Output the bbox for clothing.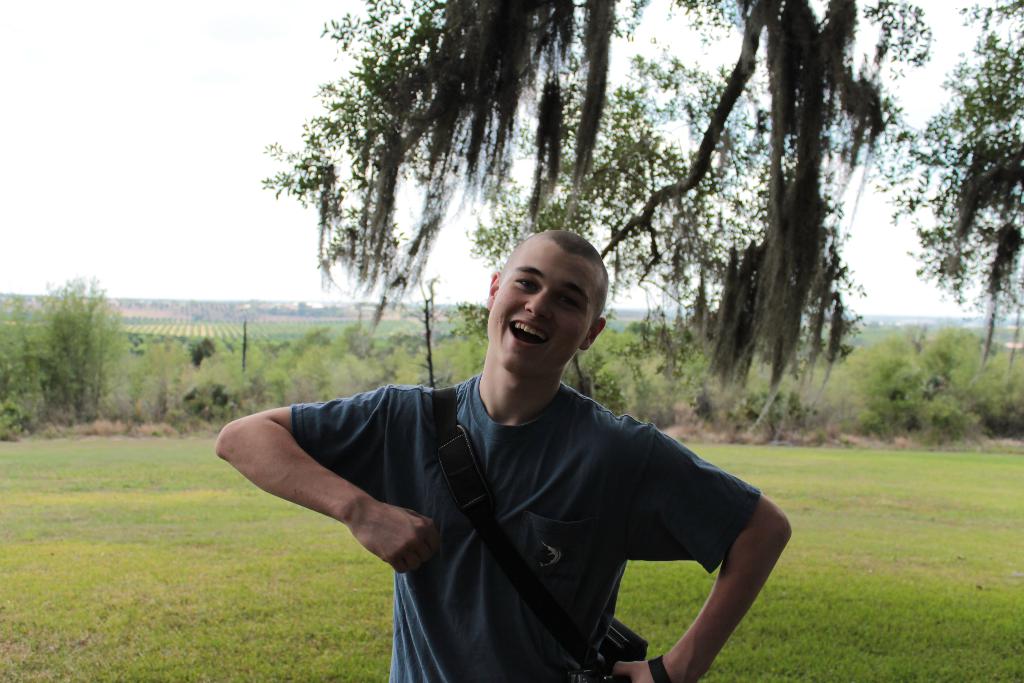
[x1=269, y1=317, x2=769, y2=659].
